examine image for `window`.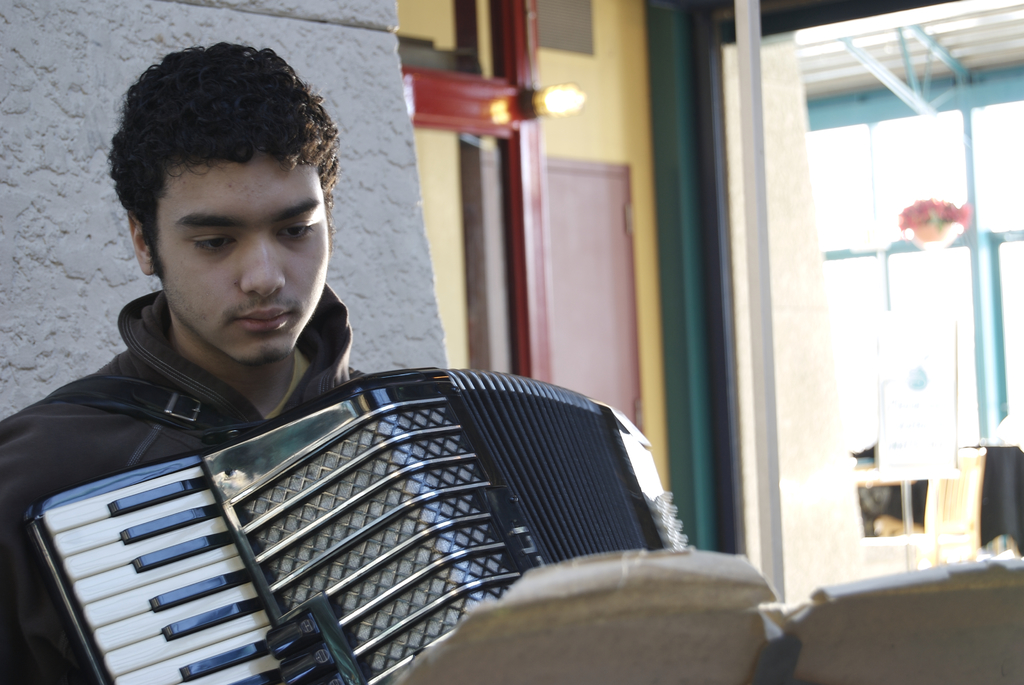
Examination result: bbox=(774, 41, 995, 532).
